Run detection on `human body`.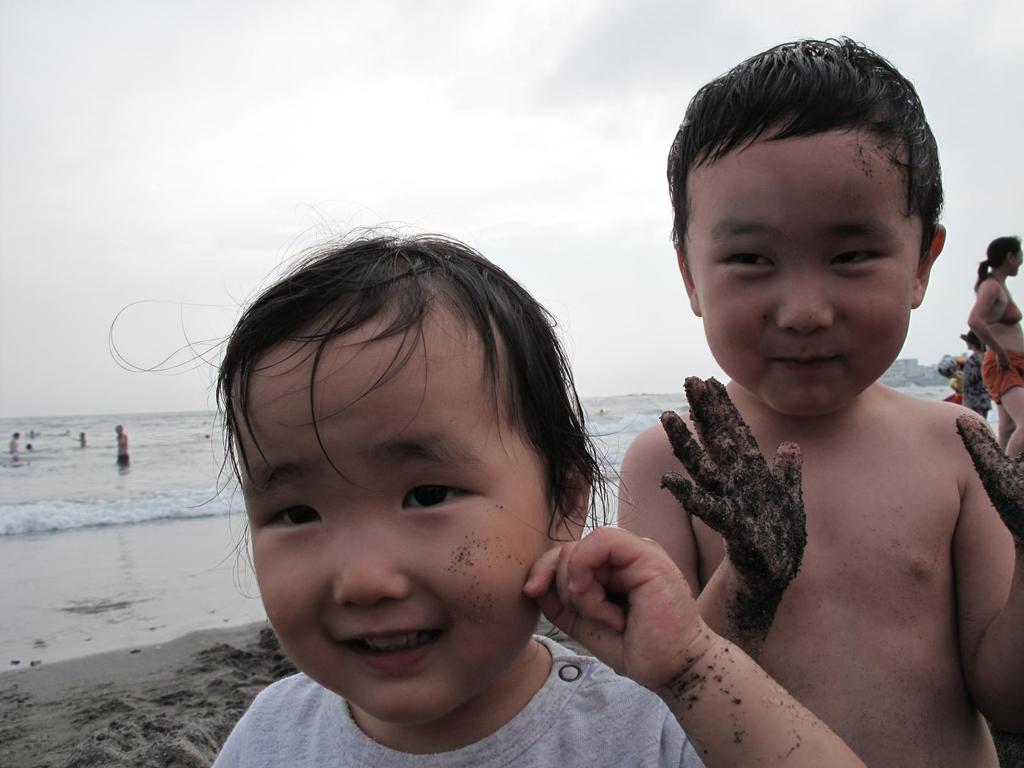
Result: <bbox>940, 378, 968, 405</bbox>.
